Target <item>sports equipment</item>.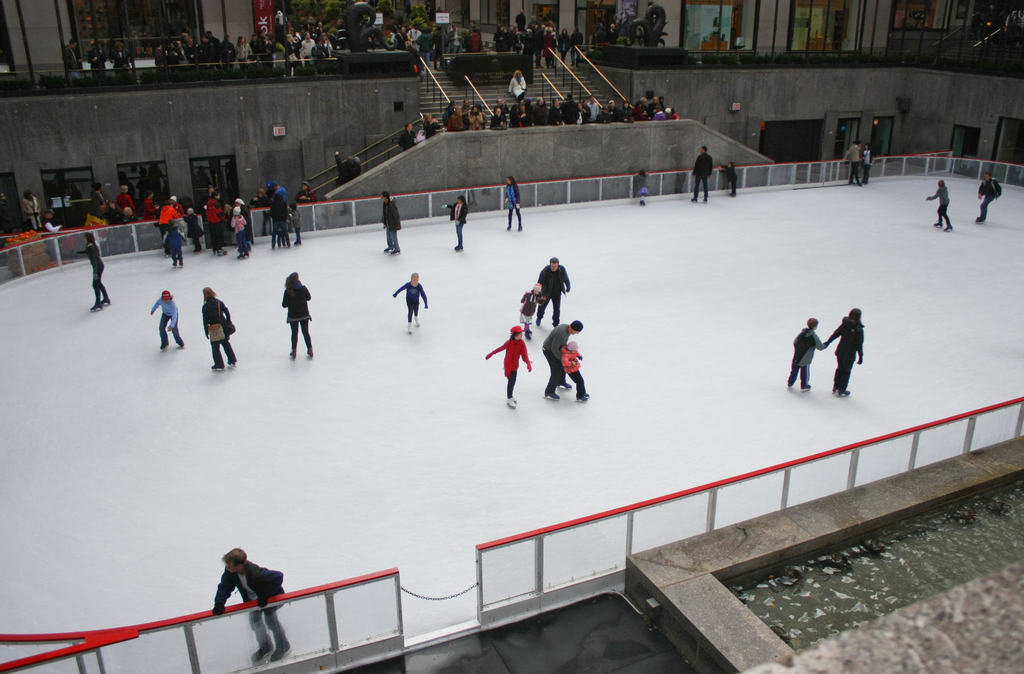
Target region: [x1=833, y1=390, x2=850, y2=397].
